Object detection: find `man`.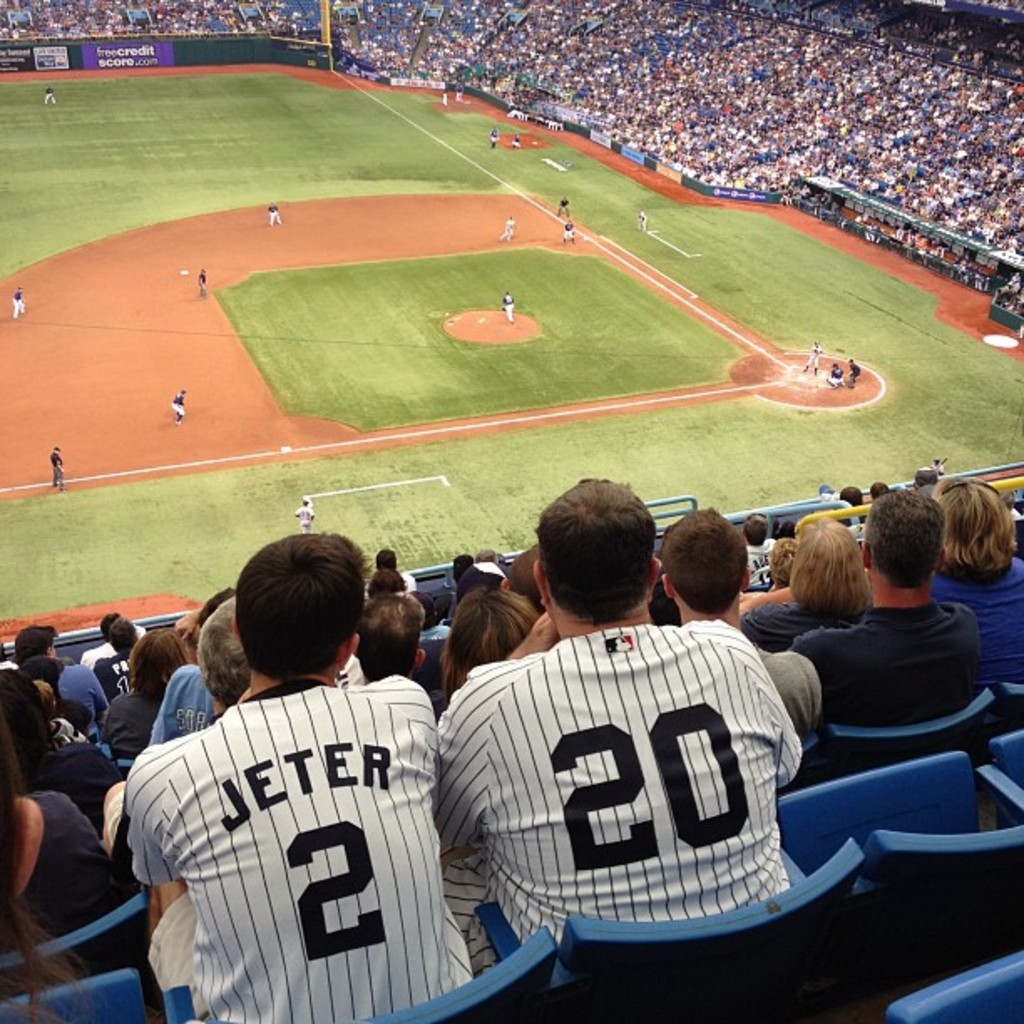
504, 291, 514, 323.
